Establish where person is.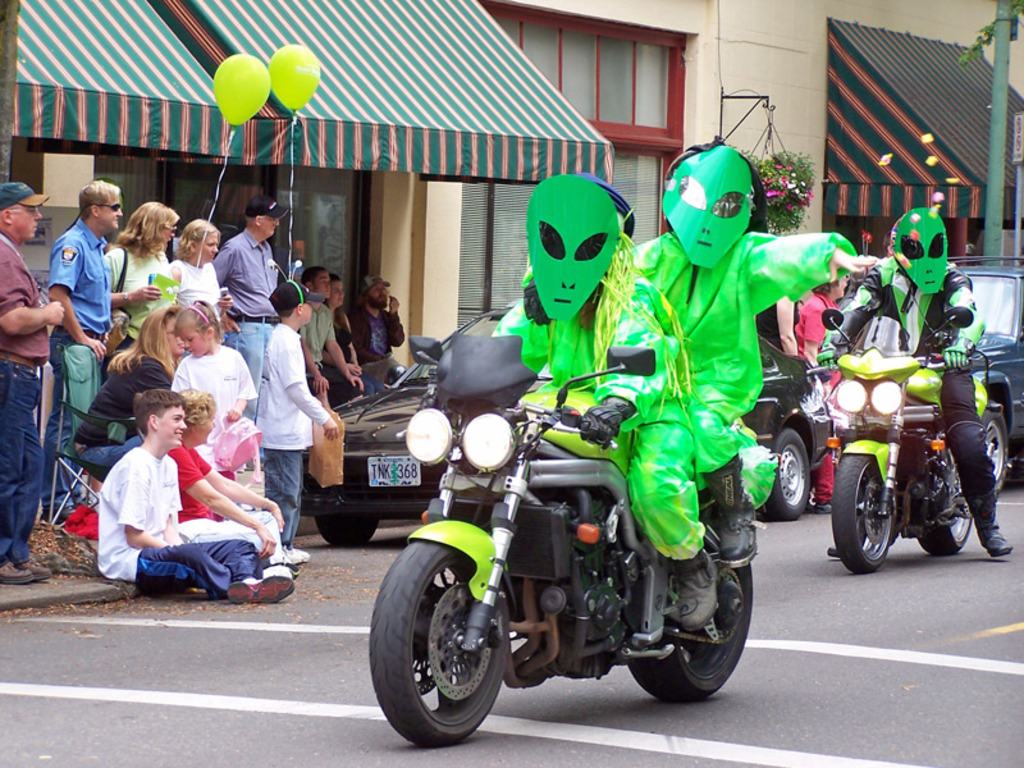
Established at bbox(524, 147, 881, 567).
